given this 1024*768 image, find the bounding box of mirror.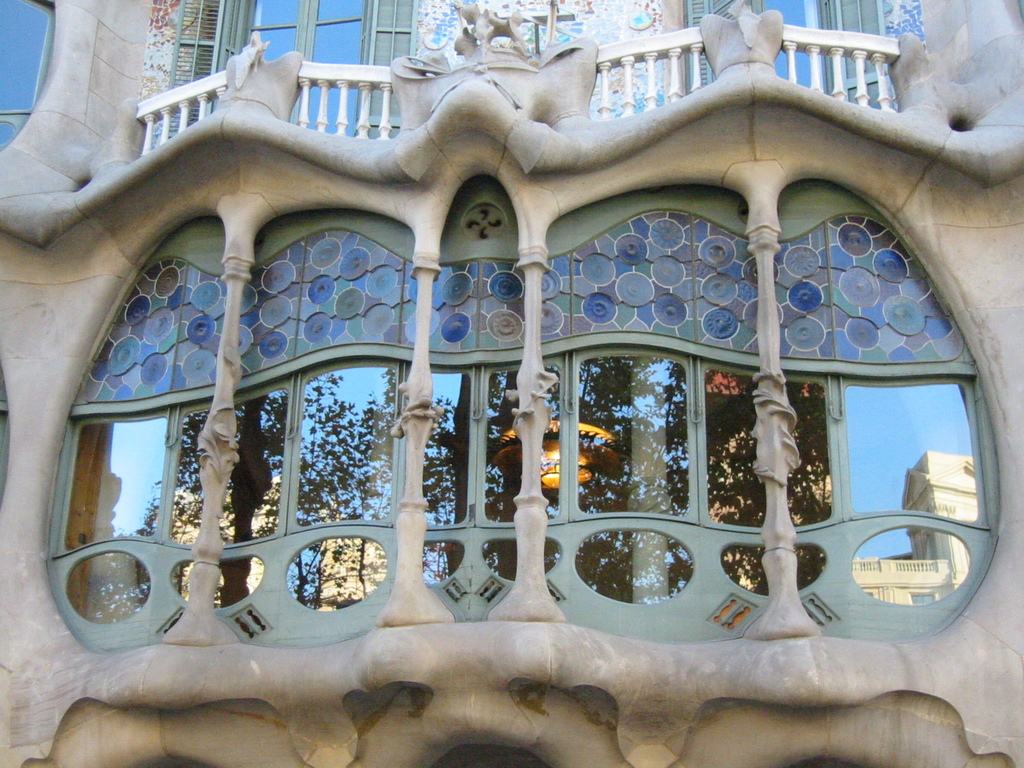
[177, 387, 282, 543].
